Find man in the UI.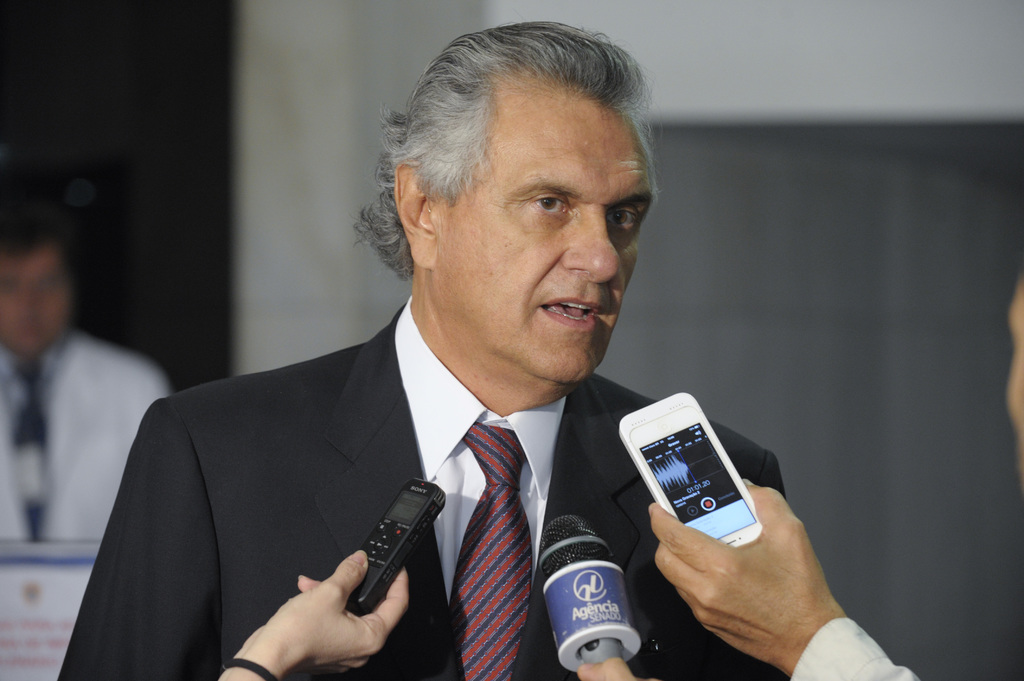
UI element at crop(58, 60, 808, 680).
